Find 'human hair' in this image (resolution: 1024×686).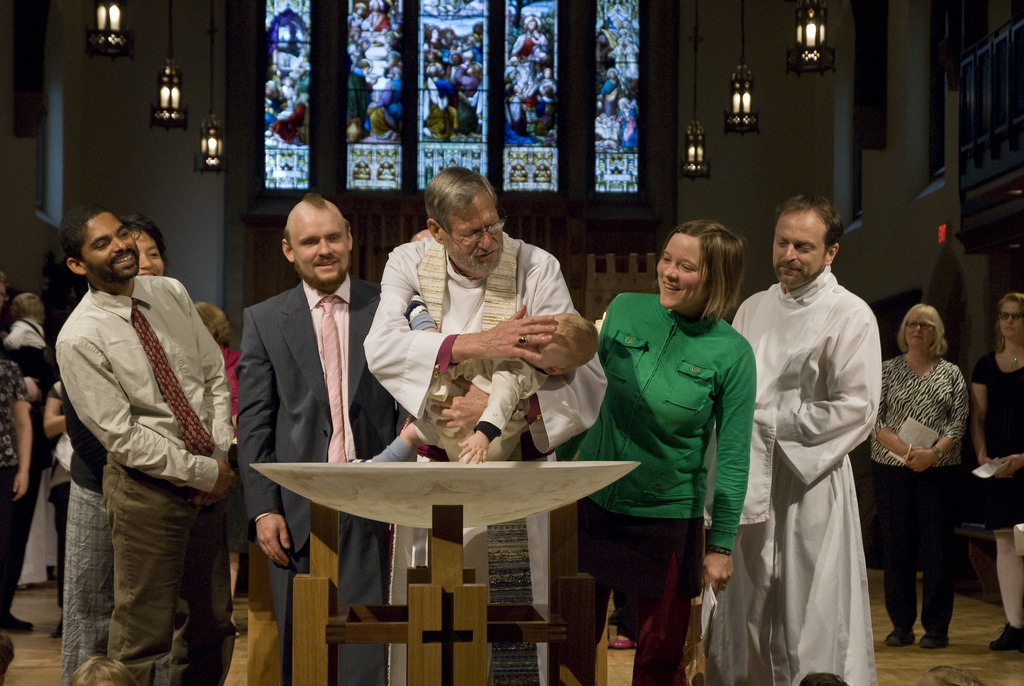
558 310 596 377.
